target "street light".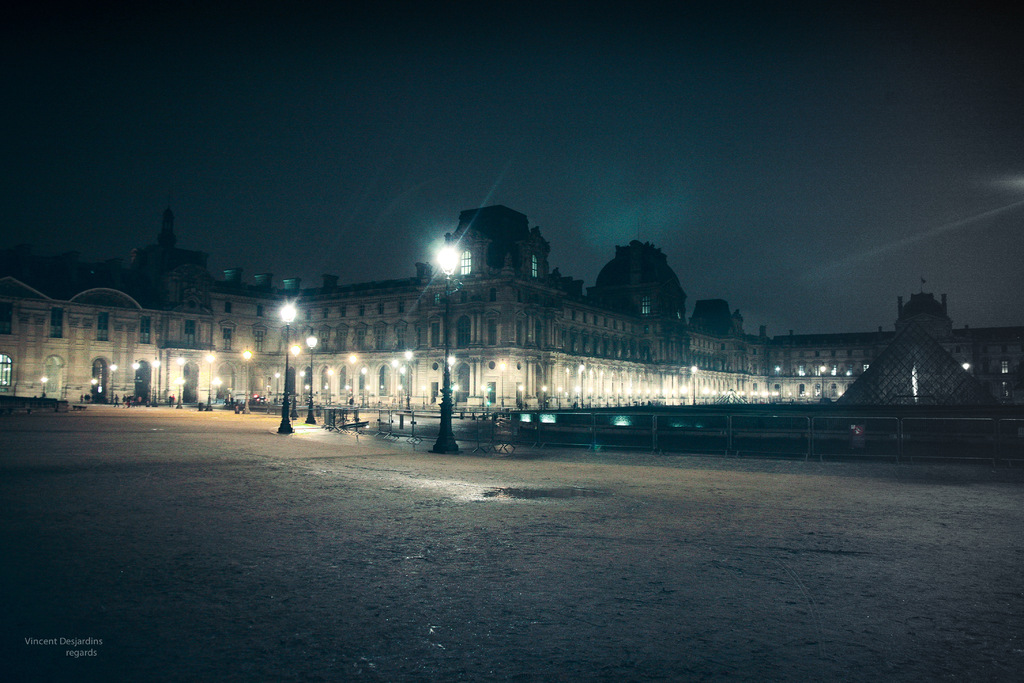
Target region: box=[666, 389, 669, 405].
